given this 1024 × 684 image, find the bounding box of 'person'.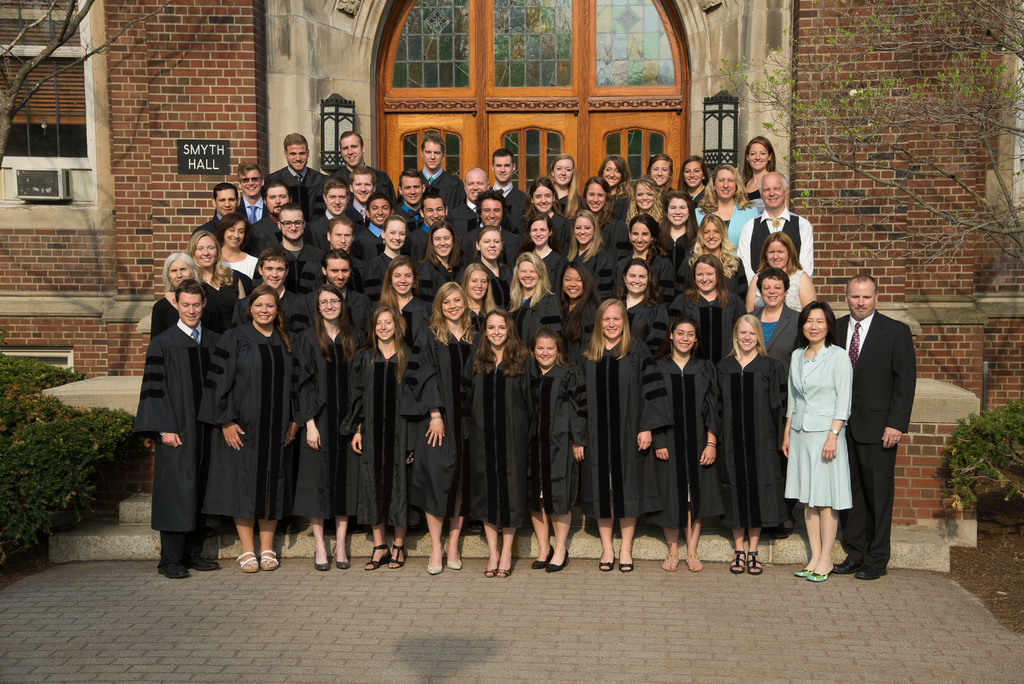
locate(276, 134, 321, 195).
